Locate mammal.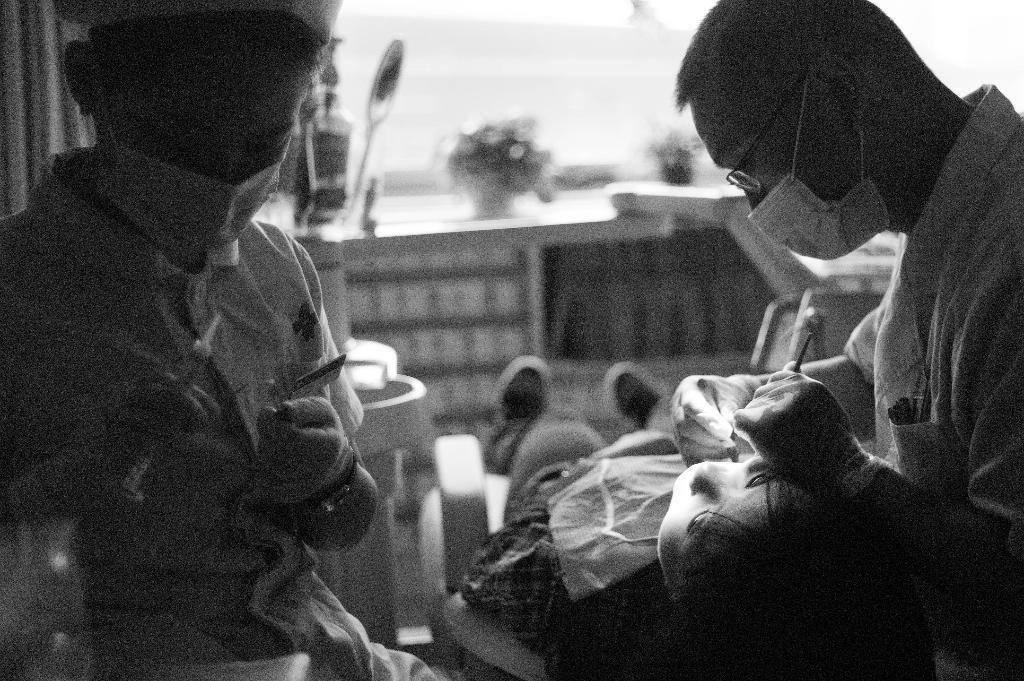
Bounding box: (x1=0, y1=0, x2=433, y2=680).
